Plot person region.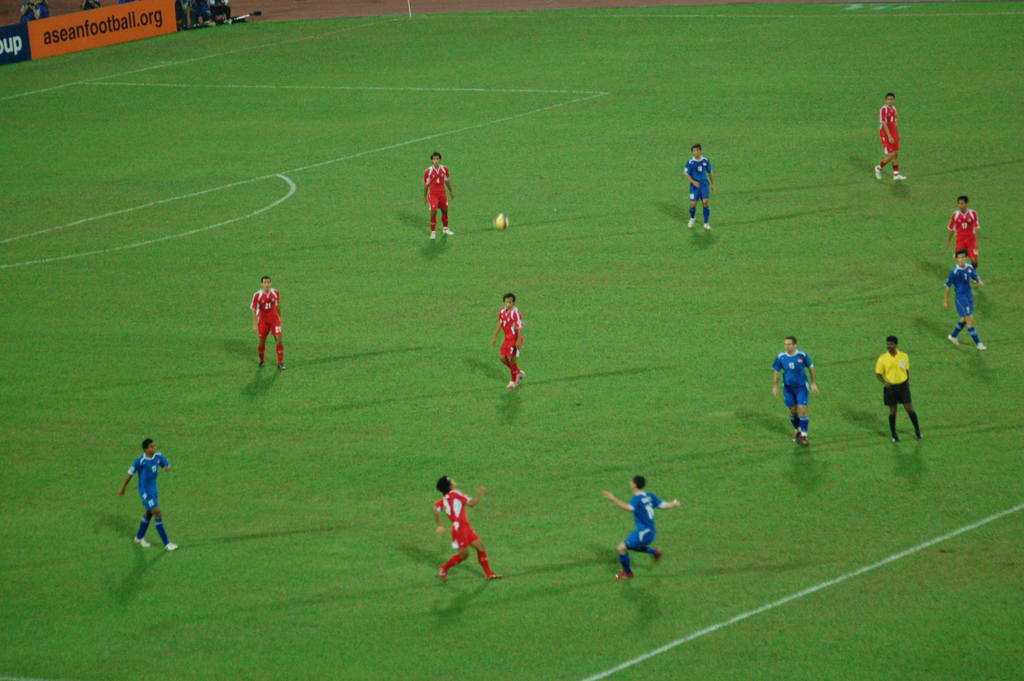
Plotted at <box>113,433,166,556</box>.
